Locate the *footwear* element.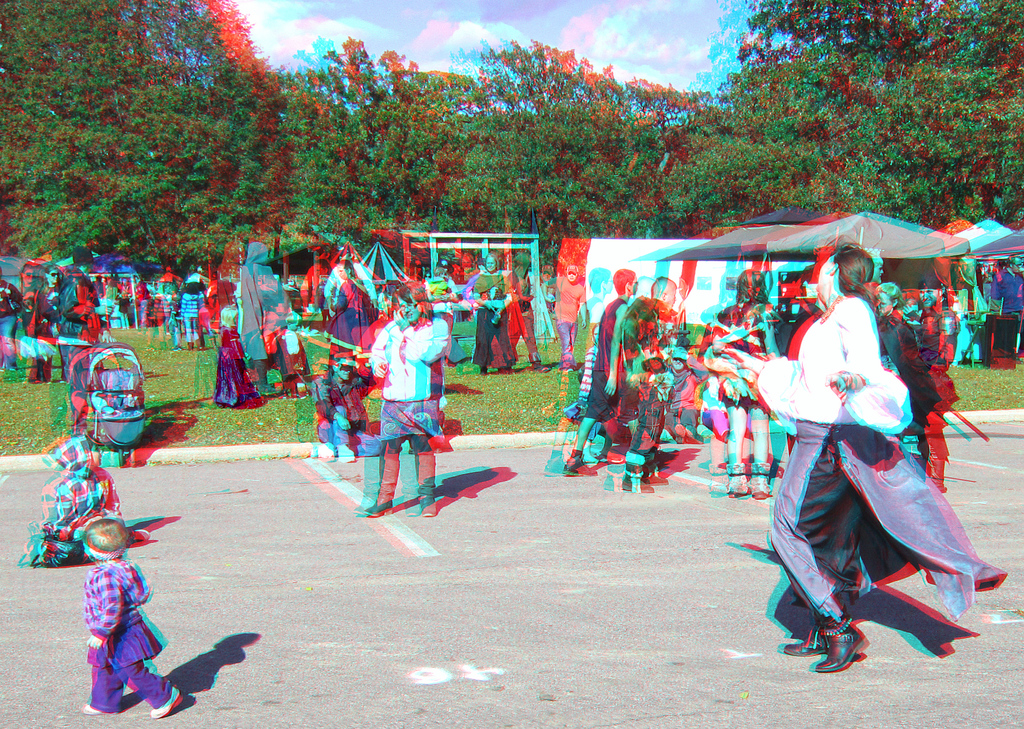
Element bbox: (left=559, top=442, right=599, bottom=477).
